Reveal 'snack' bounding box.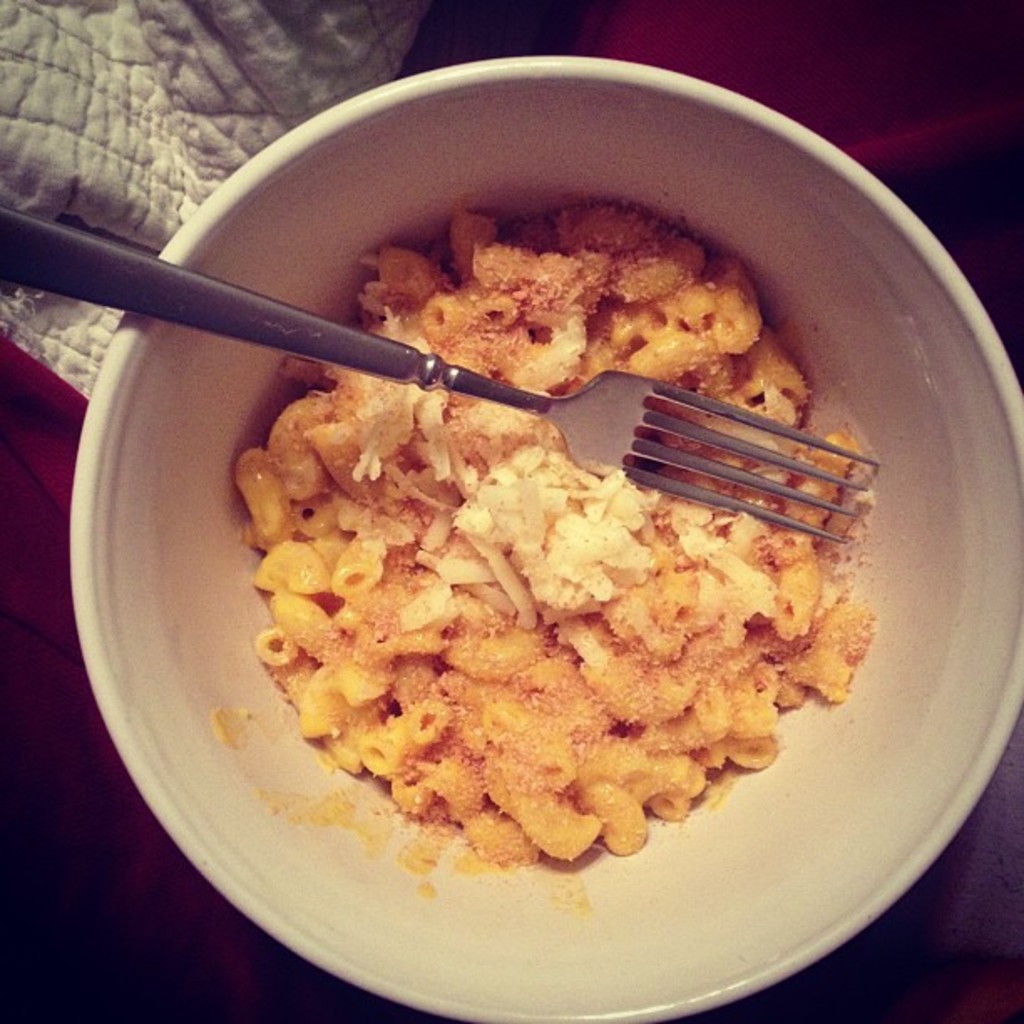
Revealed: 194:199:883:904.
